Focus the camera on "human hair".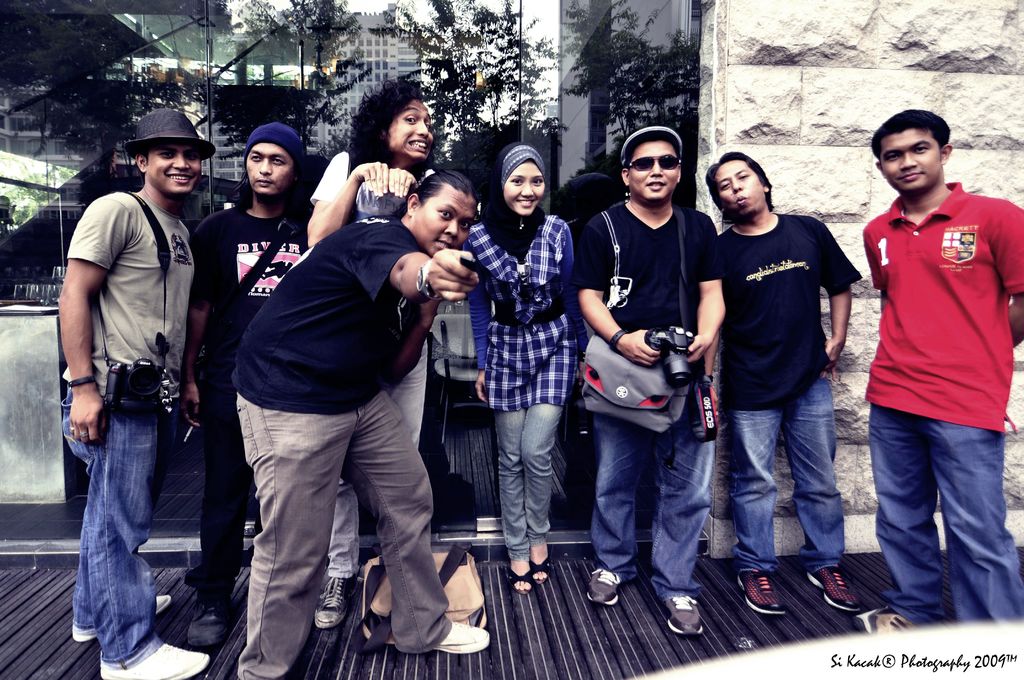
Focus region: x1=395, y1=166, x2=477, y2=224.
